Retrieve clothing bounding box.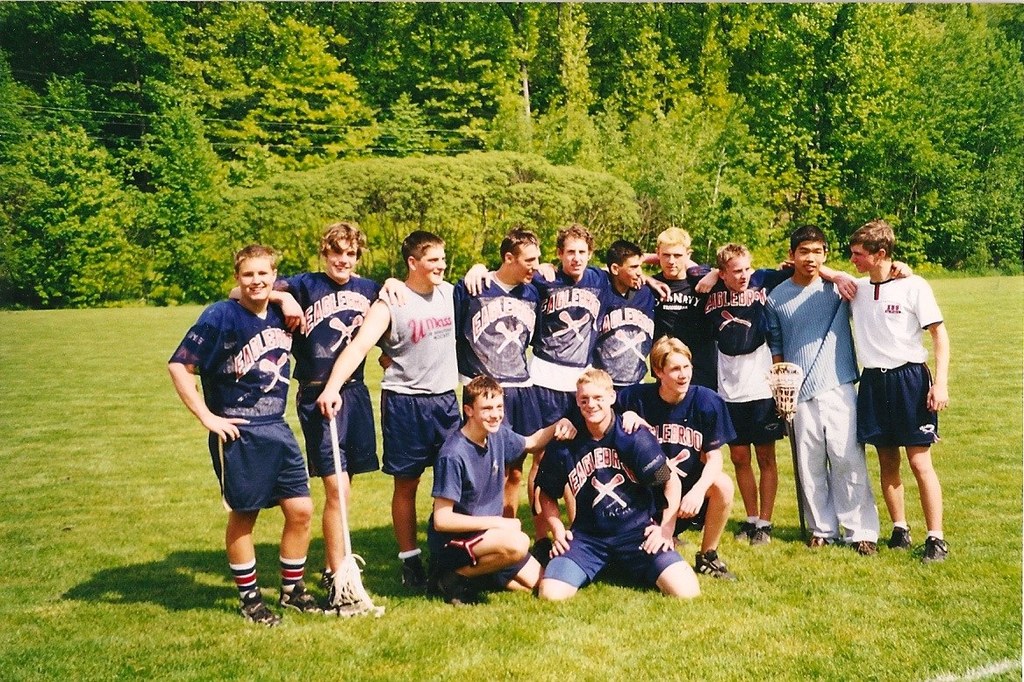
Bounding box: 383 274 462 480.
